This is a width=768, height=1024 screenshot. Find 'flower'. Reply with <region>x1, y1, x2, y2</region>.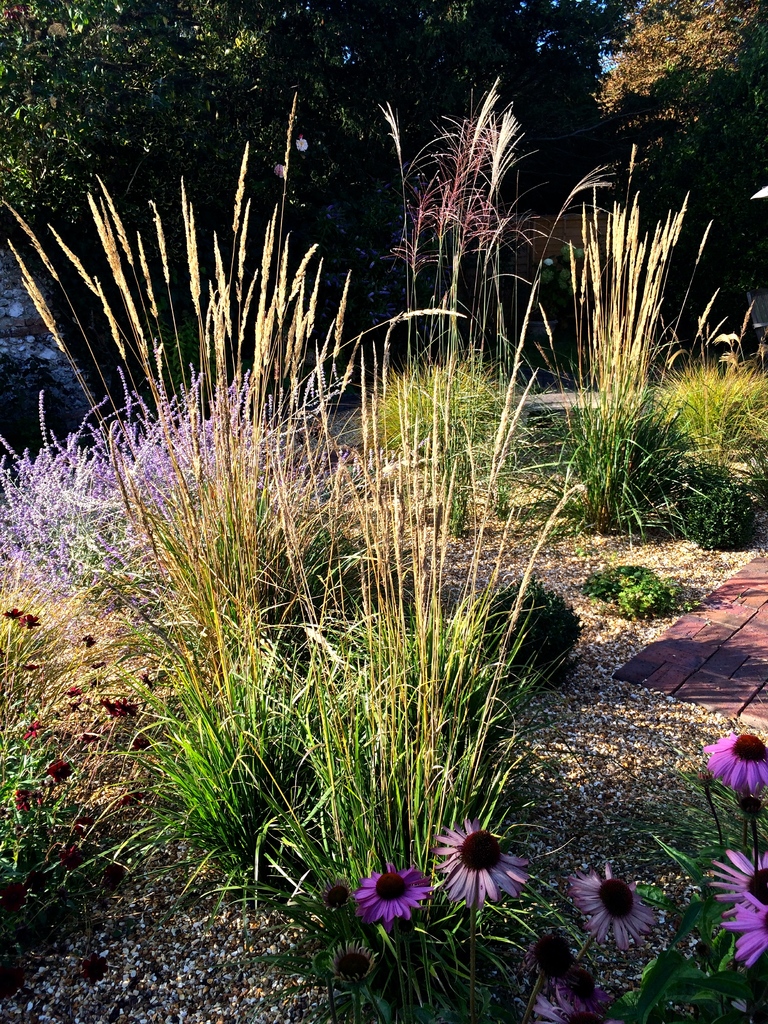
<region>310, 870, 360, 916</region>.
